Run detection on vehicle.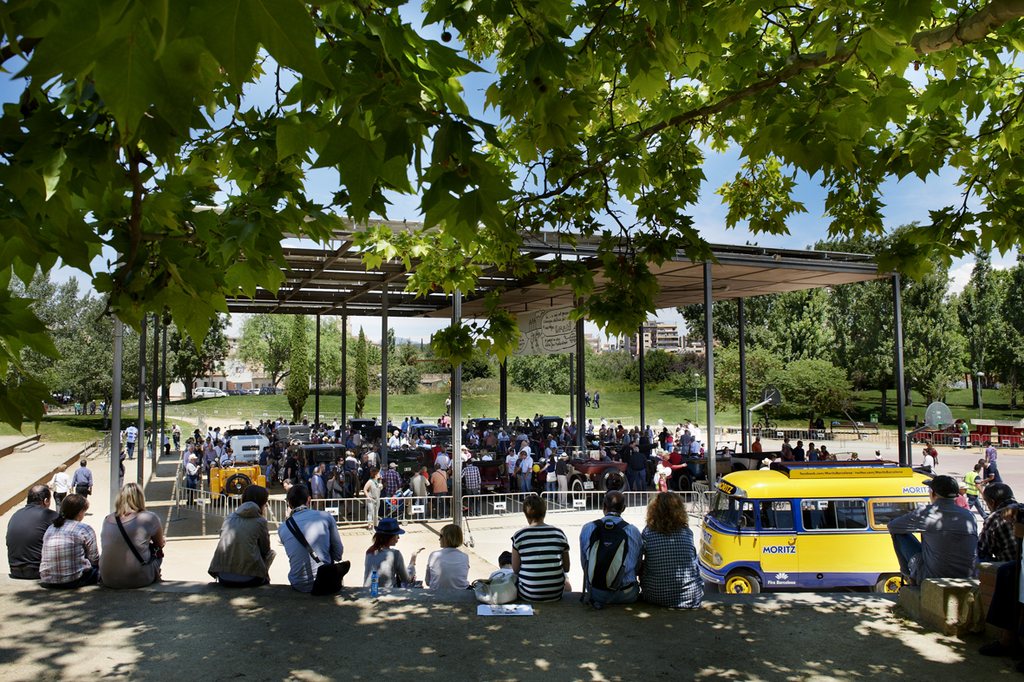
Result: (left=274, top=422, right=314, bottom=445).
